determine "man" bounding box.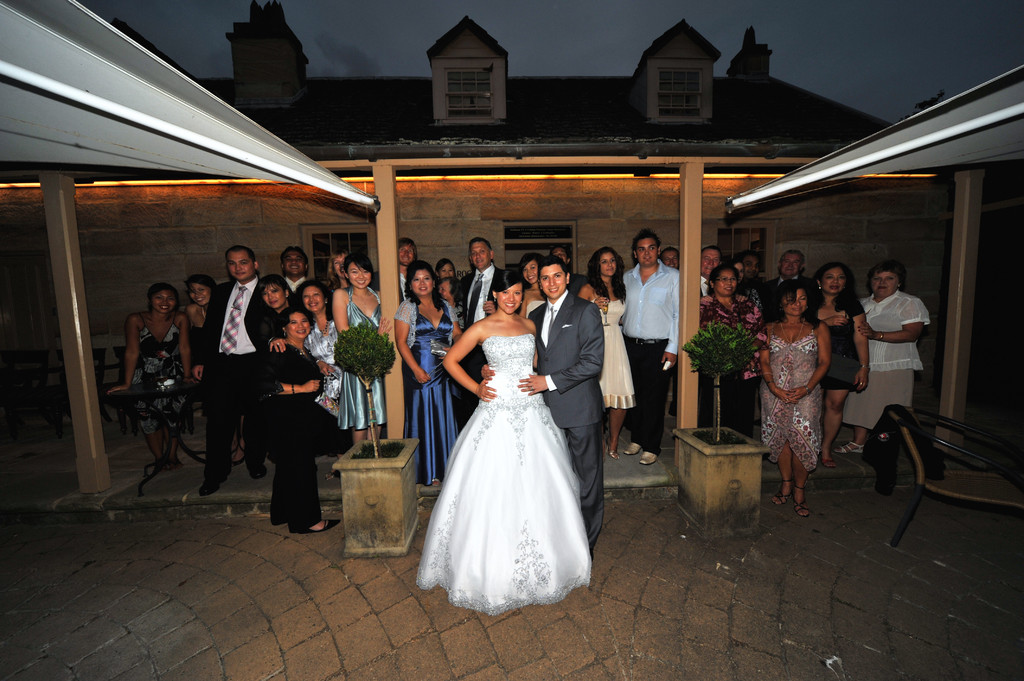
Determined: bbox=[189, 246, 275, 493].
